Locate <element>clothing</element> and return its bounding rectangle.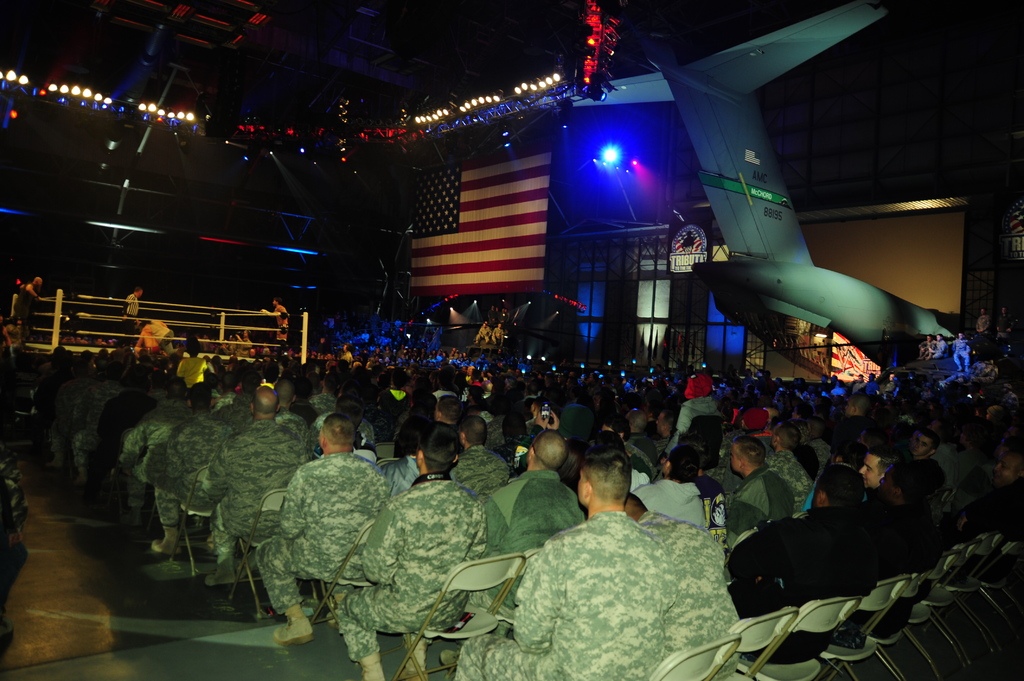
l=929, t=341, r=950, b=359.
